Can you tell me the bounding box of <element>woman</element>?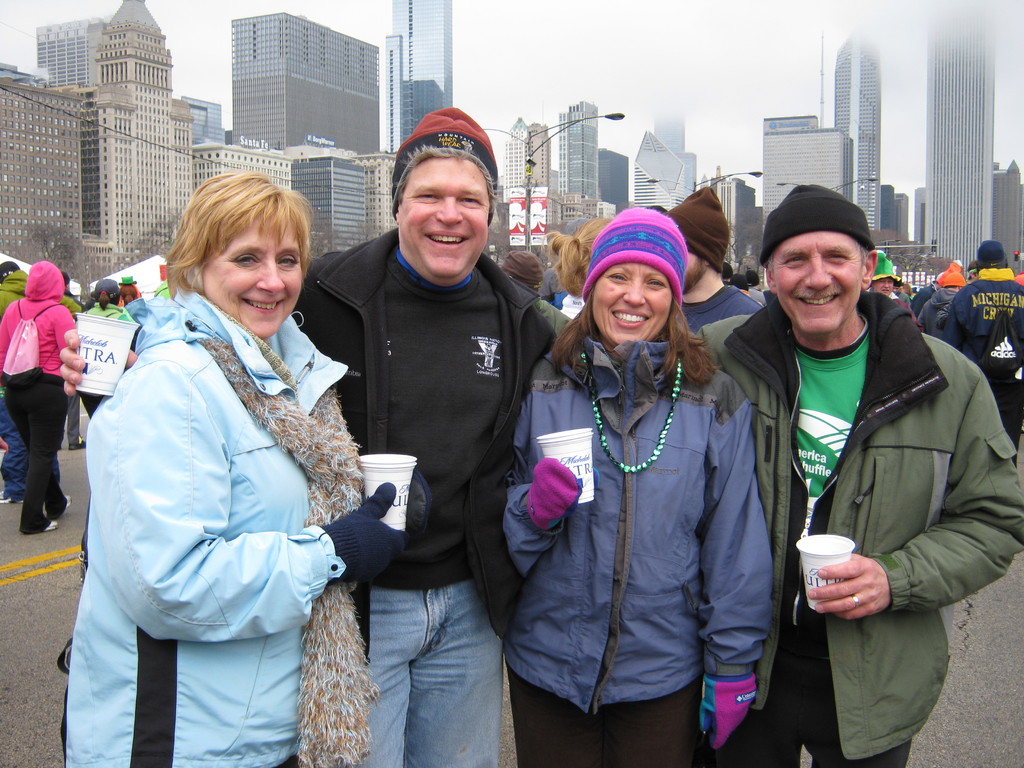
904, 283, 914, 299.
